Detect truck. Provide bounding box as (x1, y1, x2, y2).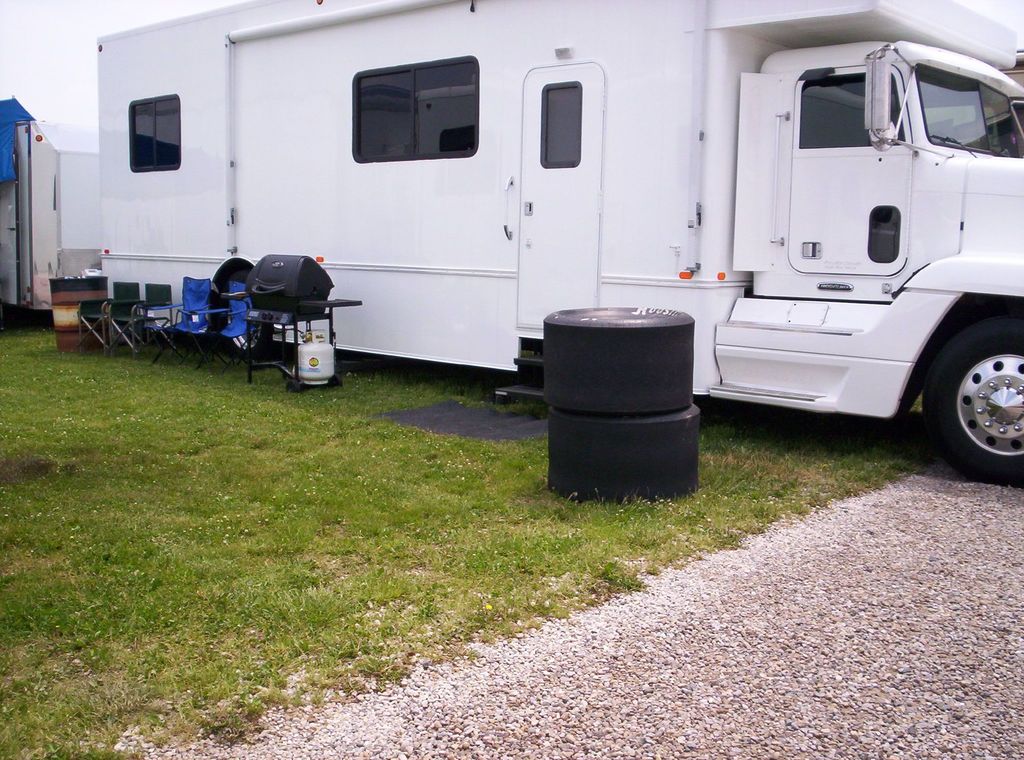
(81, 0, 1023, 512).
